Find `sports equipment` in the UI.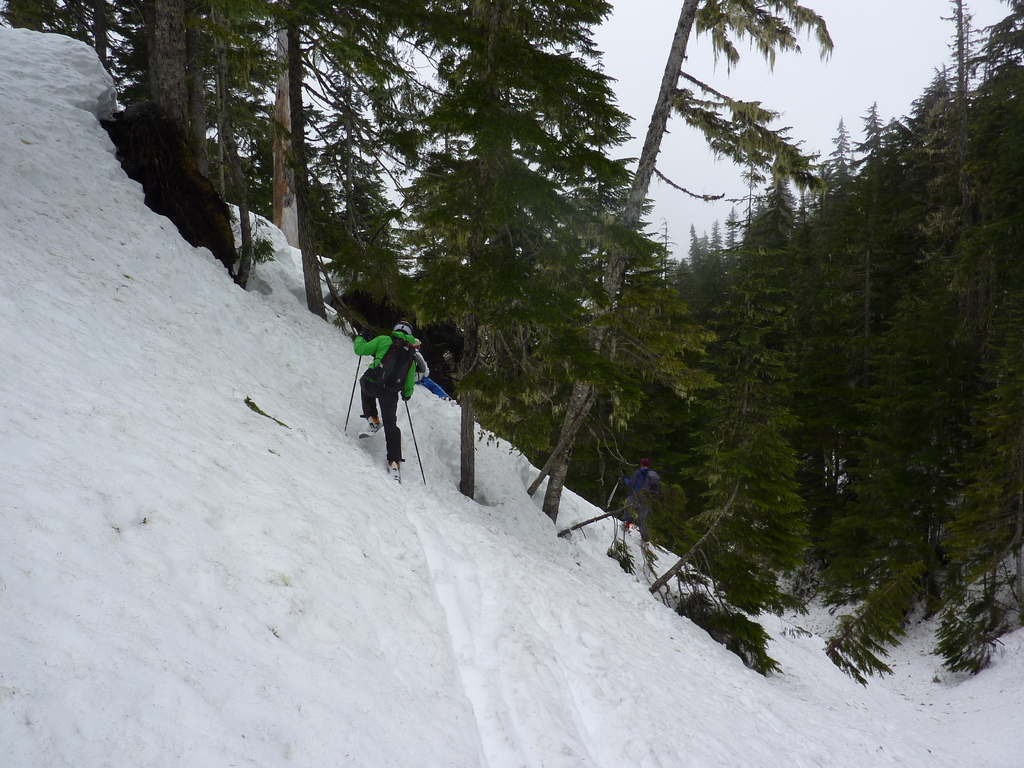
UI element at <box>344,354,361,435</box>.
